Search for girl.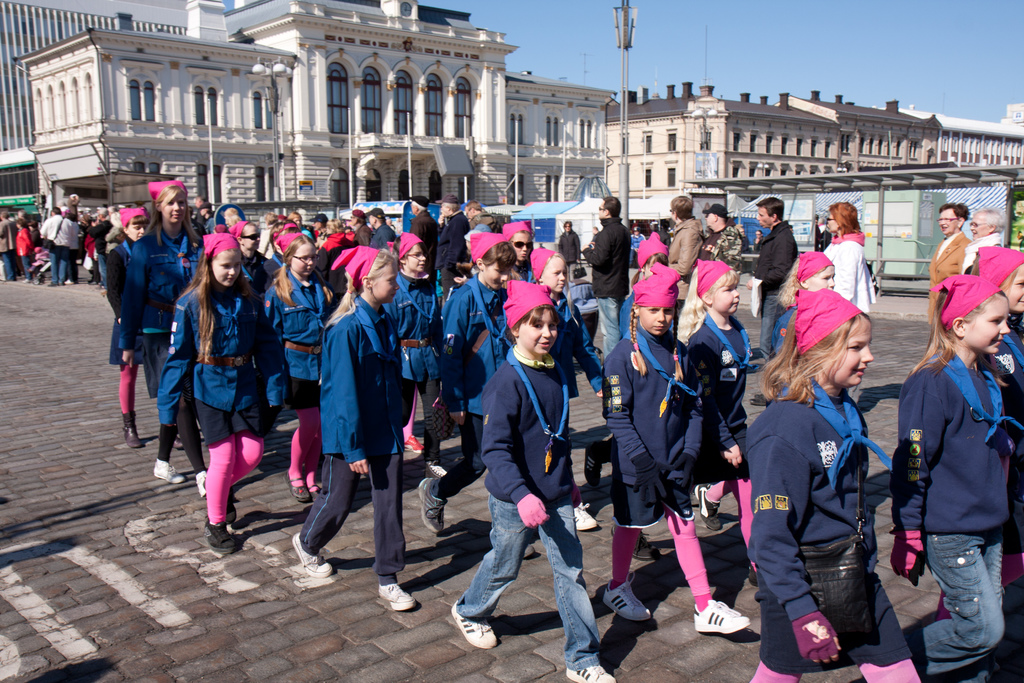
Found at {"left": 107, "top": 208, "right": 186, "bottom": 445}.
